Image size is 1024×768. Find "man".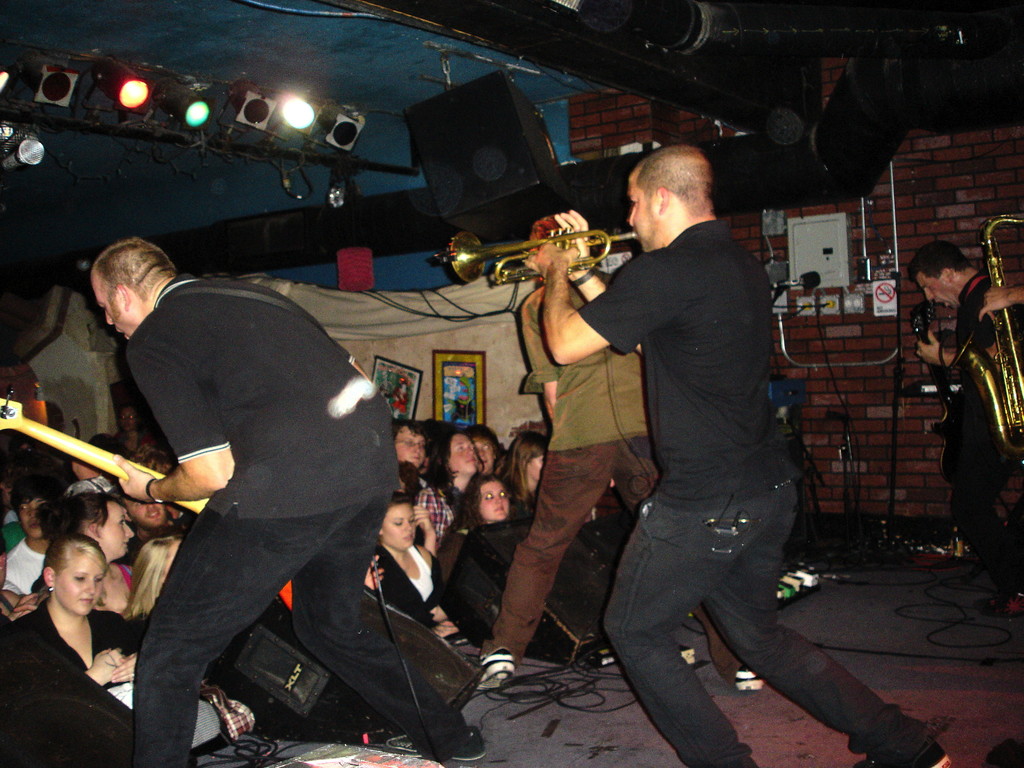
9, 483, 63, 595.
